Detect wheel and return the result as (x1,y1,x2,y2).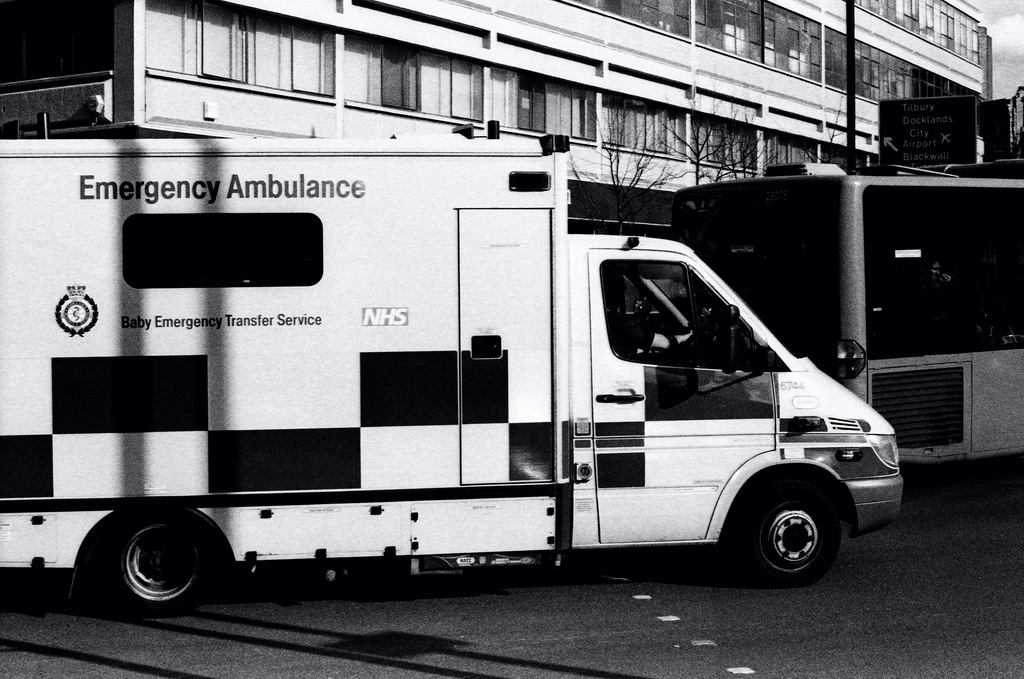
(90,503,228,614).
